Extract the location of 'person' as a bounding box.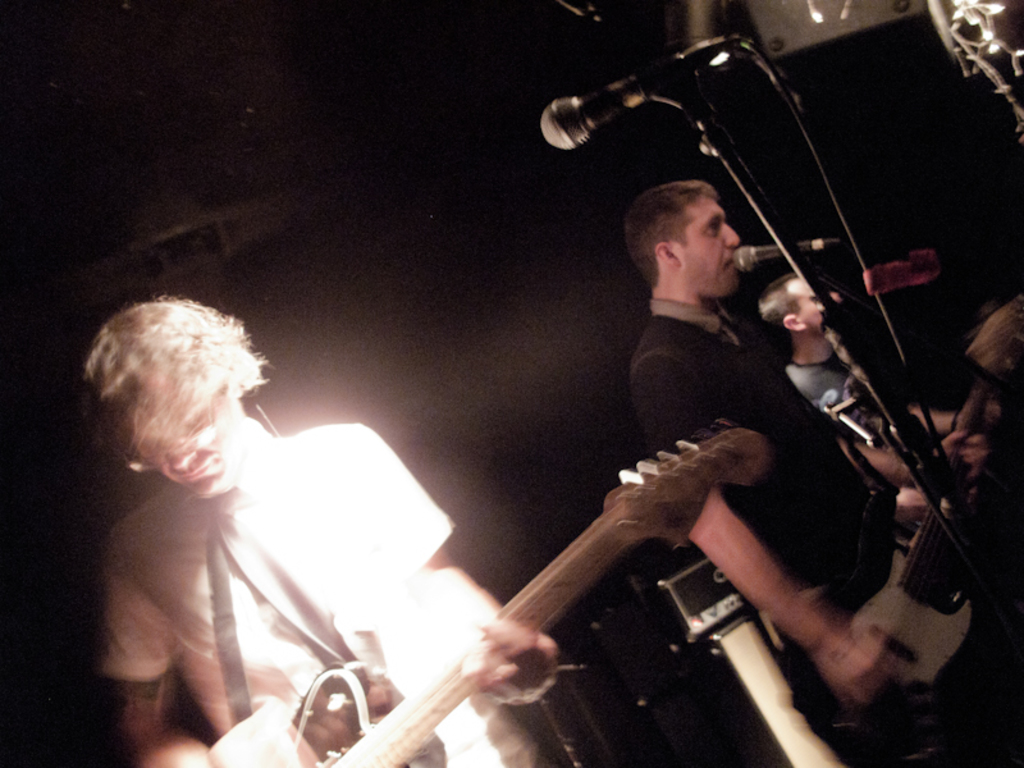
crop(101, 292, 559, 767).
